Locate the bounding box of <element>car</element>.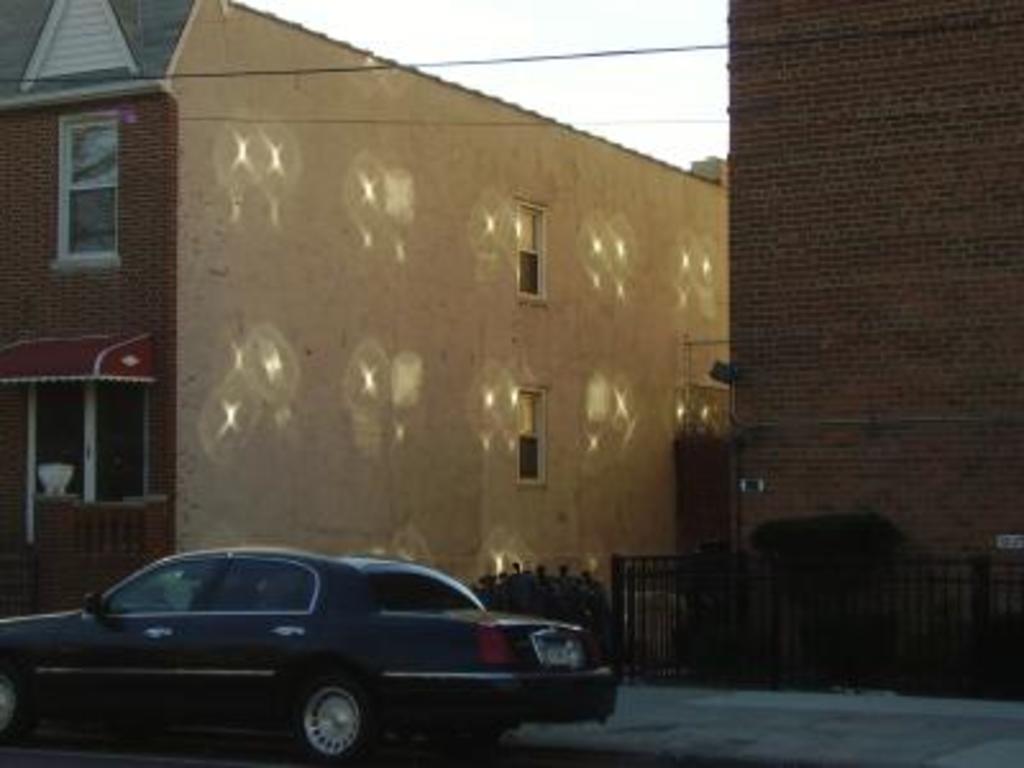
Bounding box: bbox=[18, 543, 617, 753].
